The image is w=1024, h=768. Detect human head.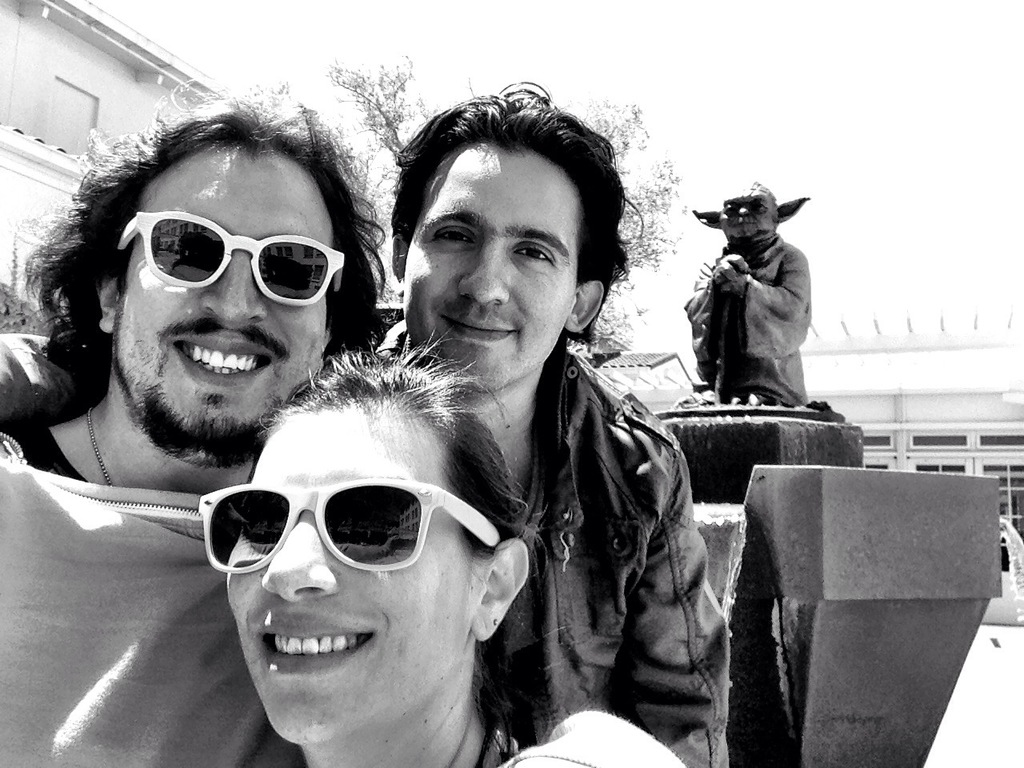
Detection: bbox=(10, 79, 383, 479).
